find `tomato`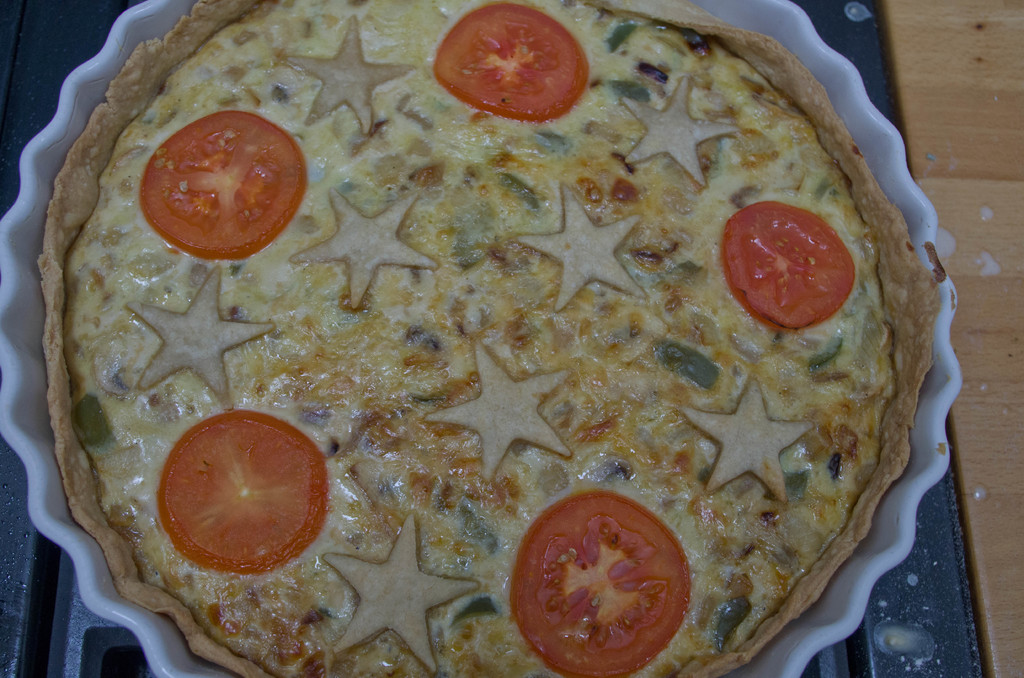
bbox=(138, 111, 305, 260)
